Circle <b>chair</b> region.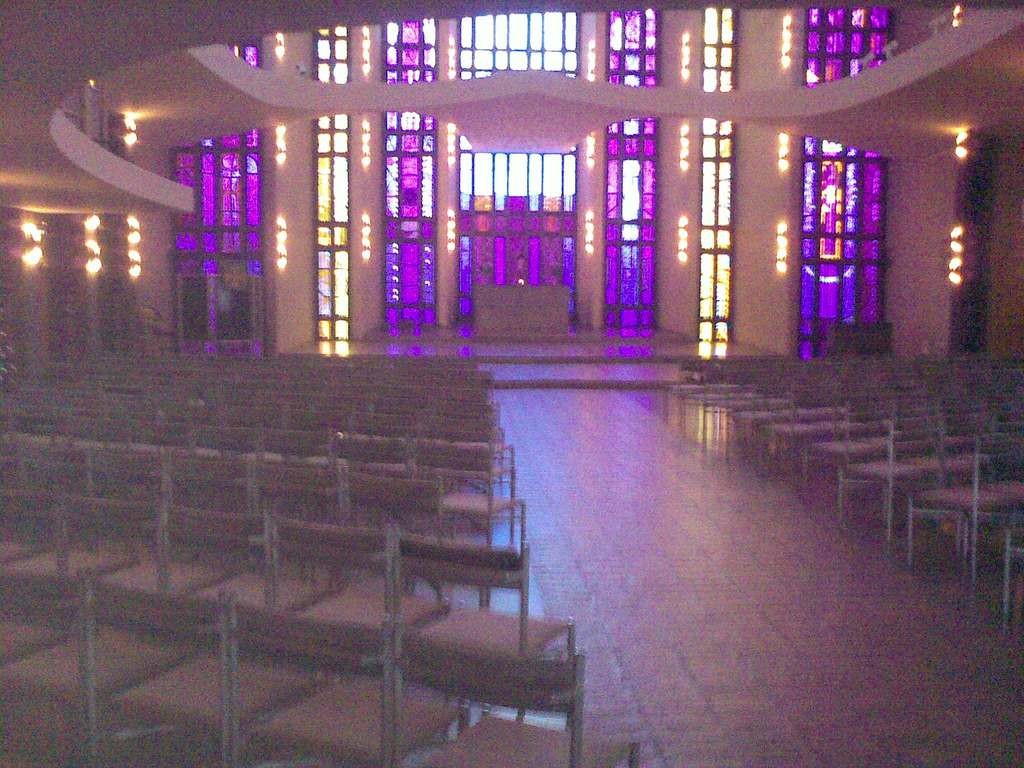
Region: left=335, top=431, right=407, bottom=517.
